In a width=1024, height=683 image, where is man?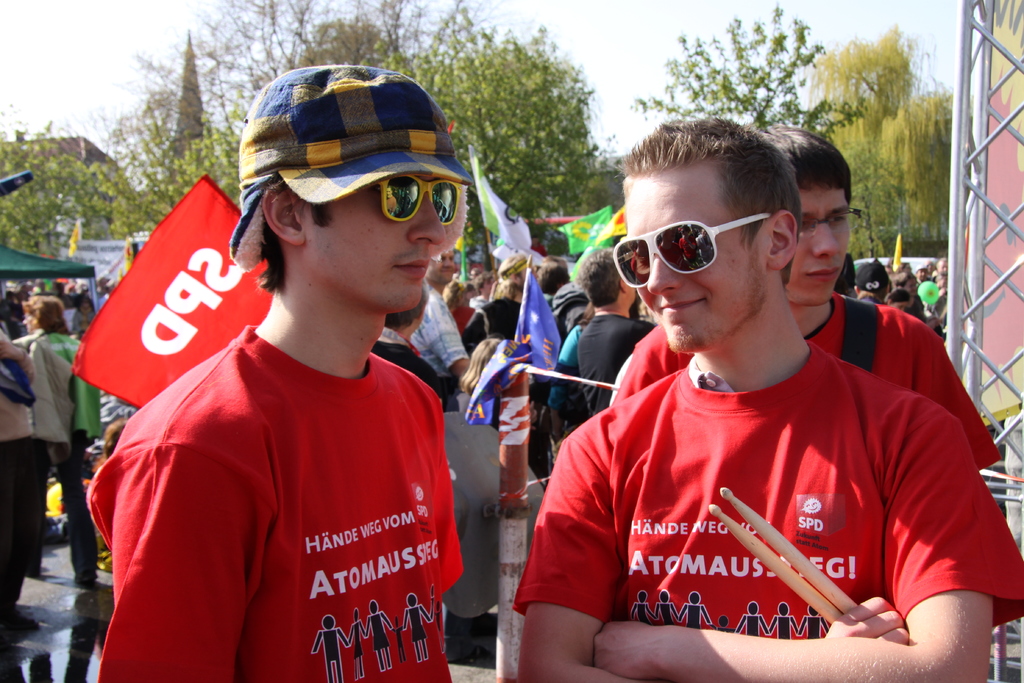
95:63:467:682.
